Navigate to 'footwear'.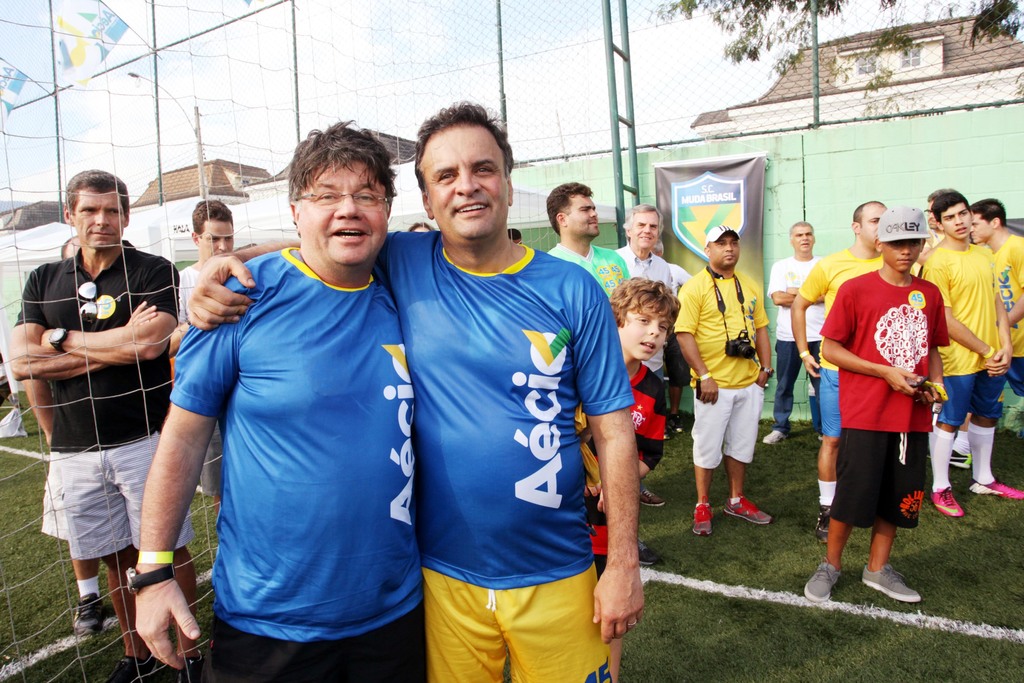
Navigation target: 692/503/714/538.
